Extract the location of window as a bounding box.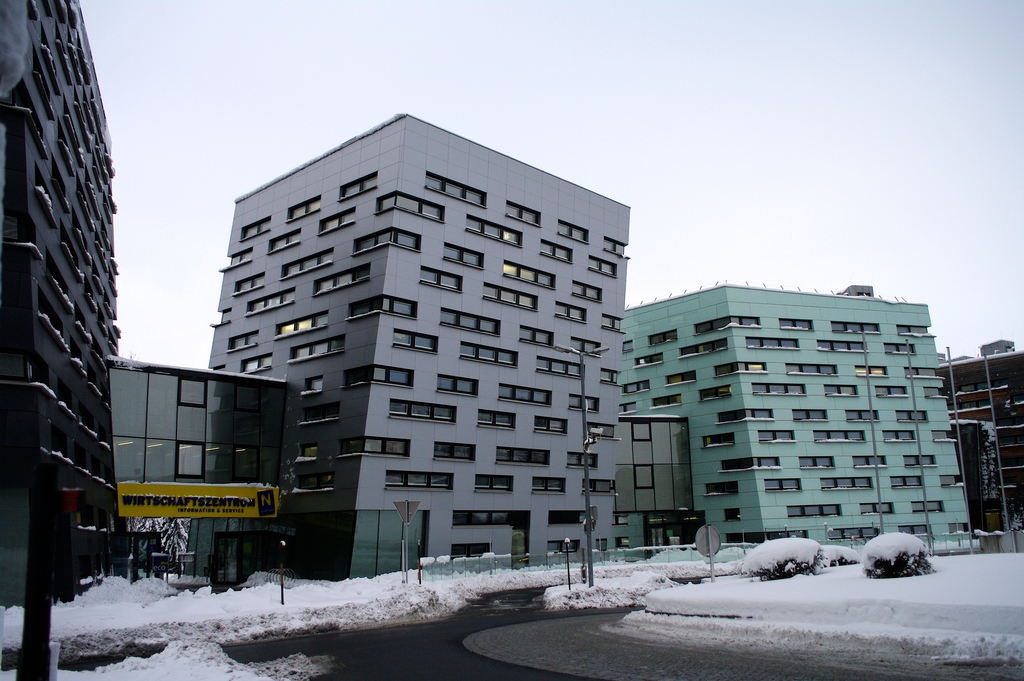
detection(419, 267, 458, 293).
